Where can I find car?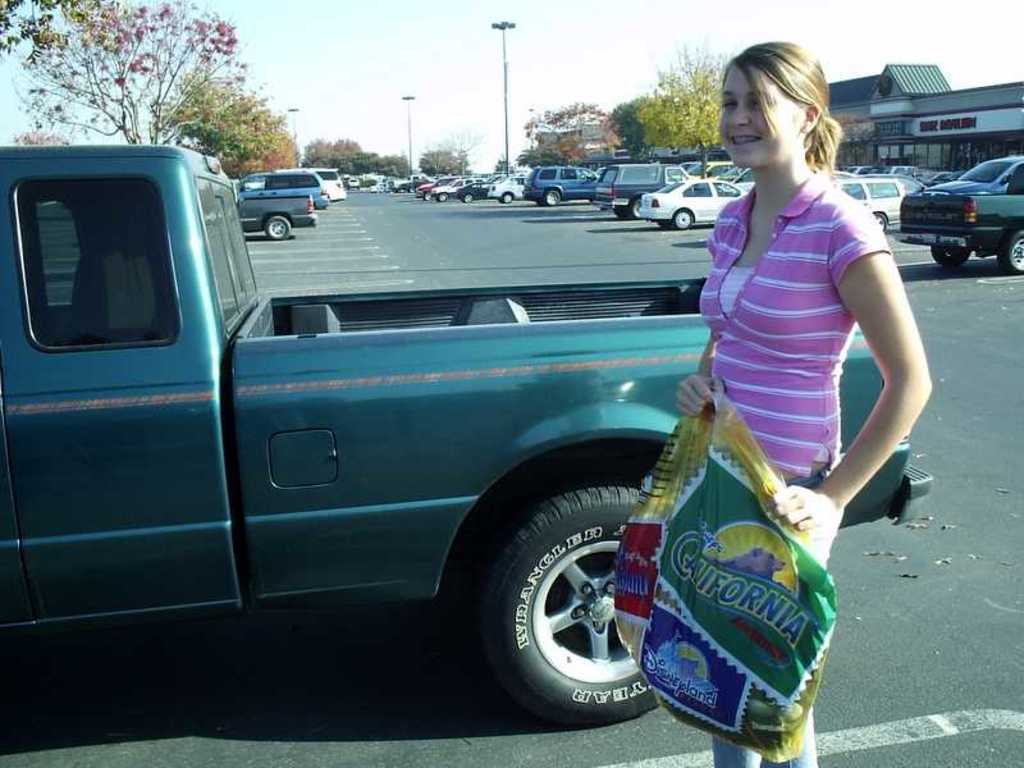
You can find it at box(282, 169, 346, 204).
